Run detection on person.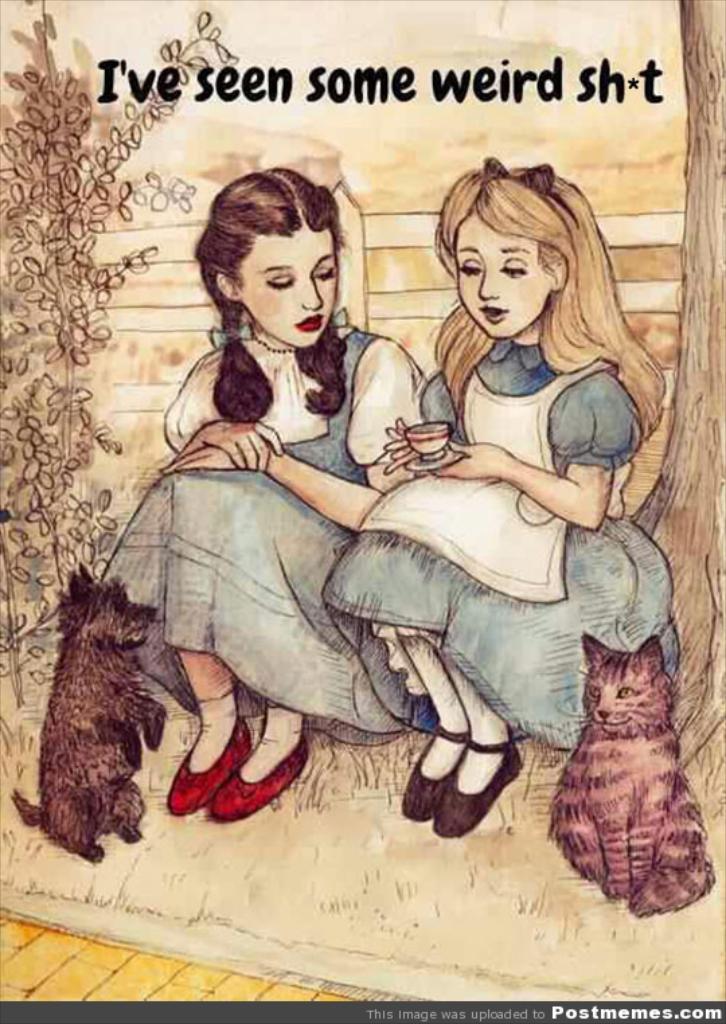
Result: rect(313, 153, 713, 844).
